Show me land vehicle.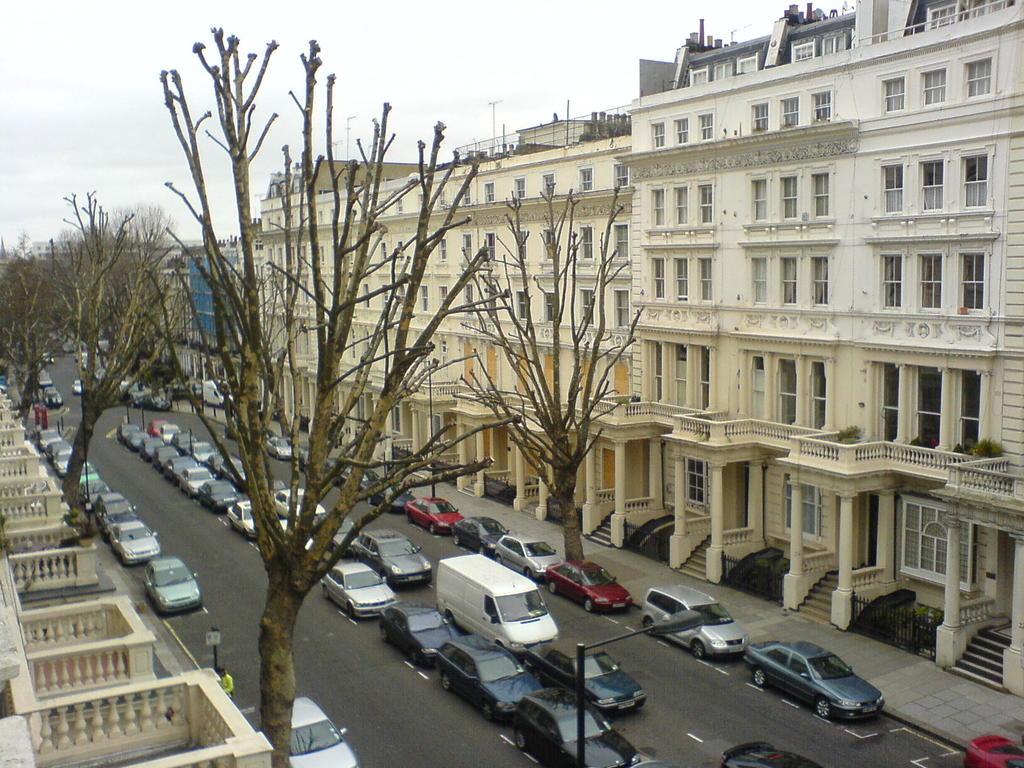
land vehicle is here: x1=77, y1=383, x2=79, y2=395.
